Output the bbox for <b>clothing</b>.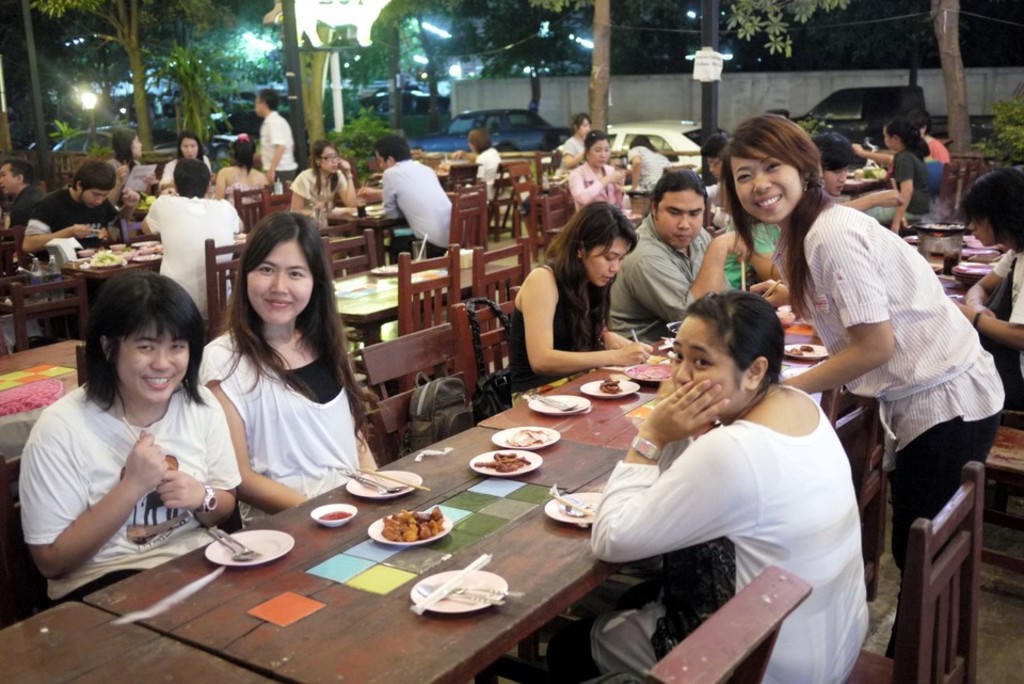
<region>798, 204, 1007, 541</region>.
